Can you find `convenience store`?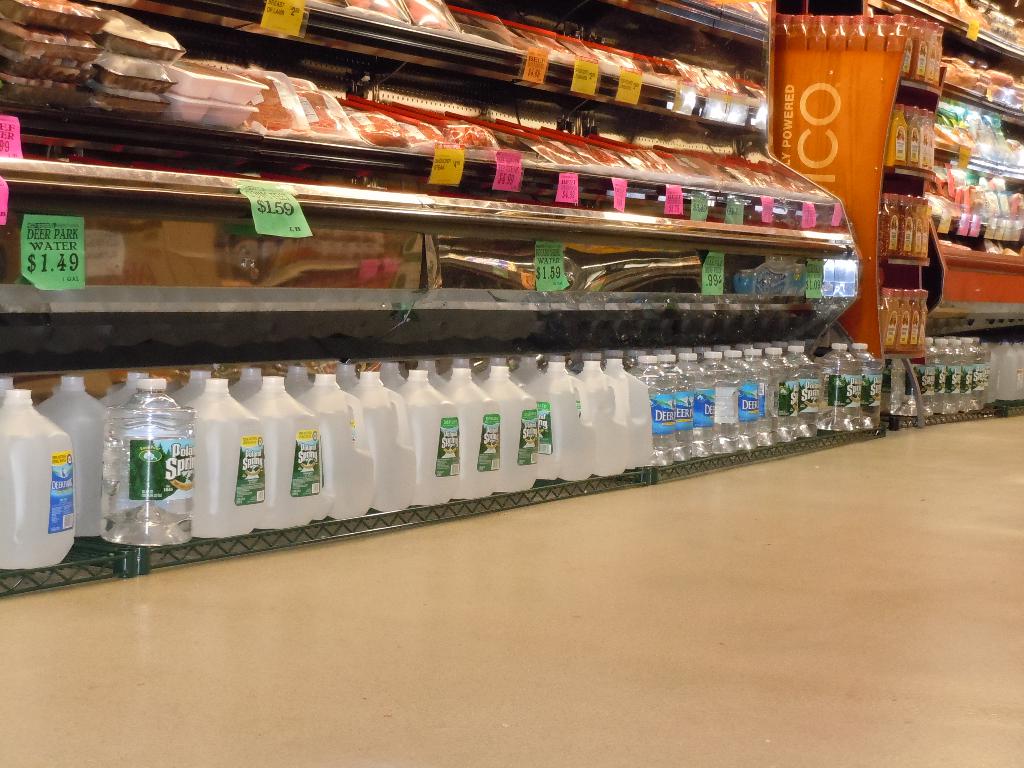
Yes, bounding box: box(0, 0, 977, 604).
